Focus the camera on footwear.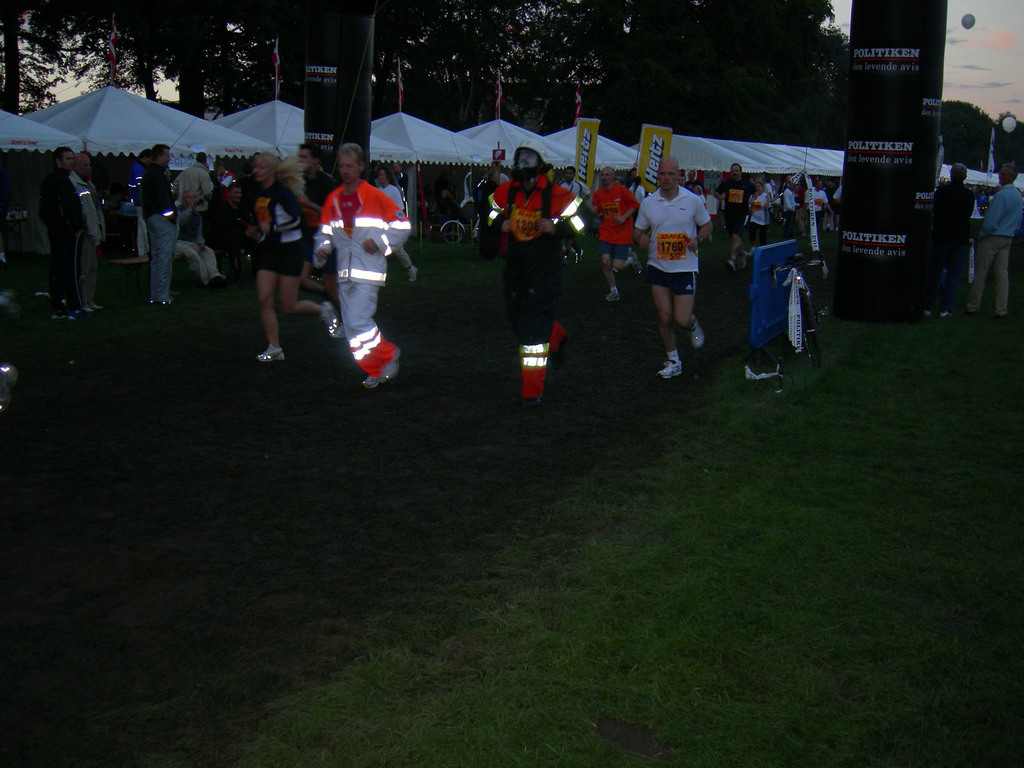
Focus region: pyautogui.locateOnScreen(323, 302, 342, 337).
